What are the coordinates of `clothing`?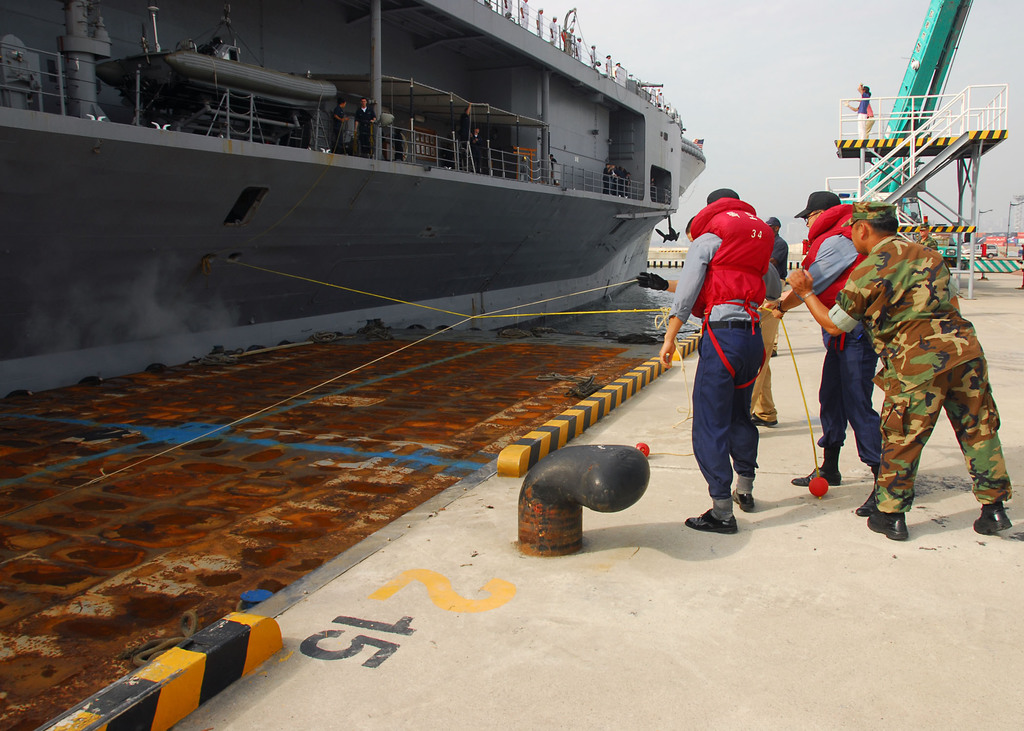
<bbox>790, 205, 877, 478</bbox>.
